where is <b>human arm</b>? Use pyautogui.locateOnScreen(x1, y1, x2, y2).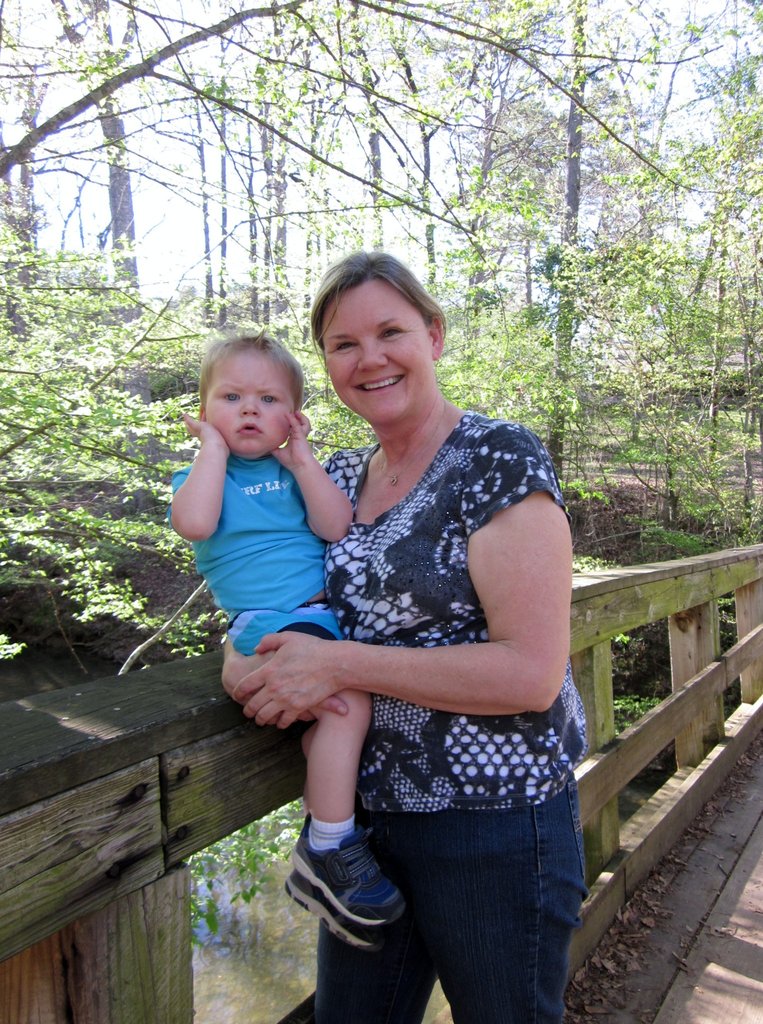
pyautogui.locateOnScreen(230, 417, 573, 718).
